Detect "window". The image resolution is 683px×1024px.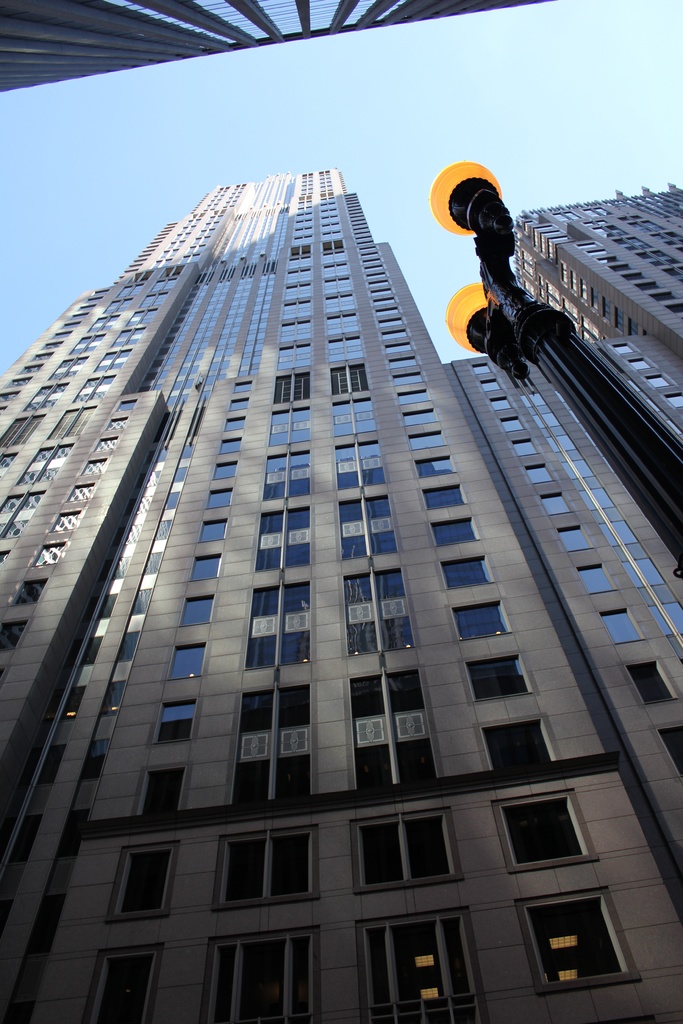
149,698,199,743.
